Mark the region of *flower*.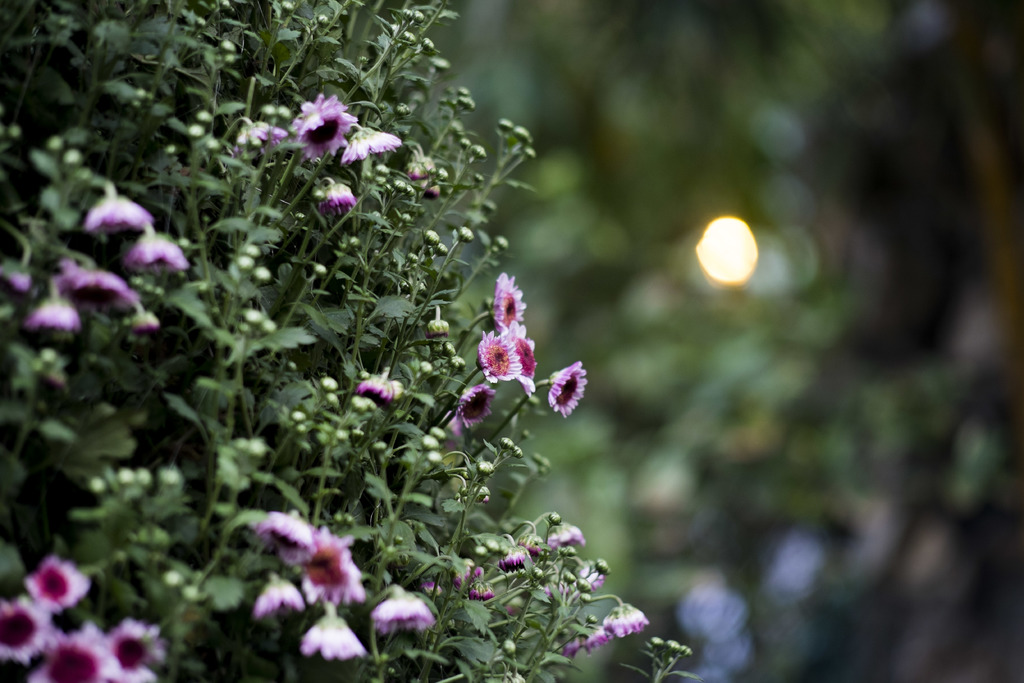
Region: x1=1 y1=593 x2=50 y2=661.
